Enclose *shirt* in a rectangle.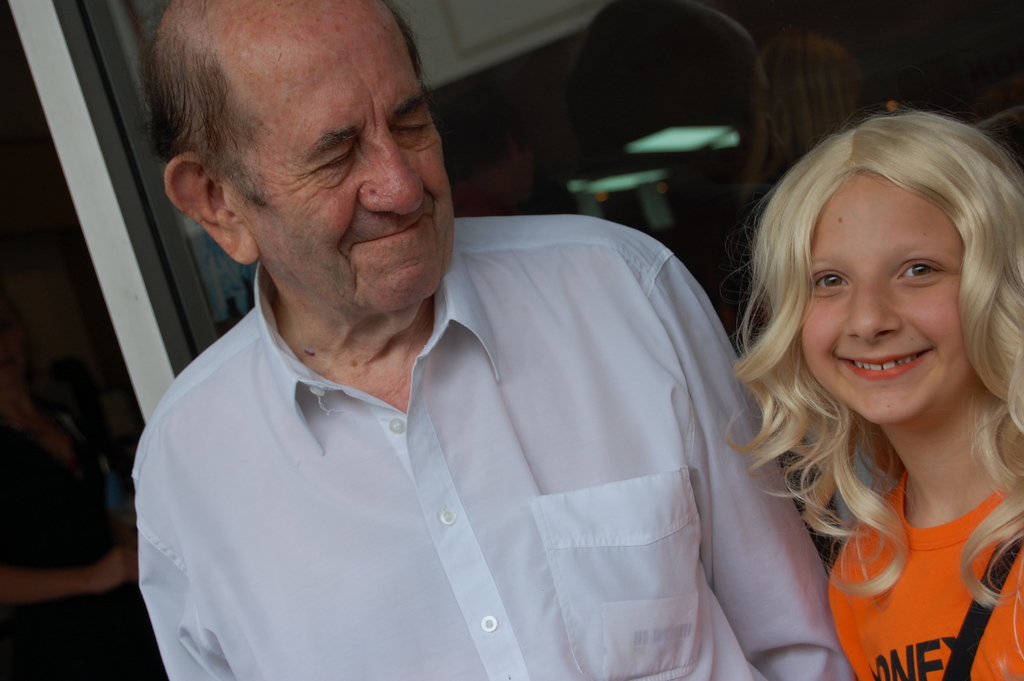
(left=138, top=215, right=858, bottom=679).
